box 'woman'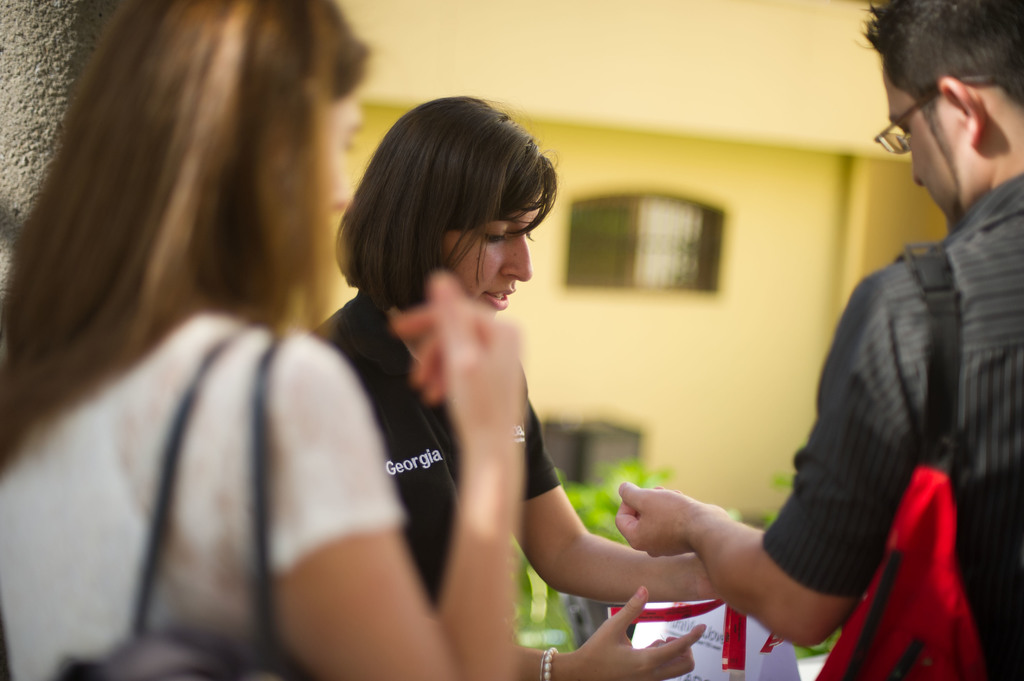
0:0:530:680
